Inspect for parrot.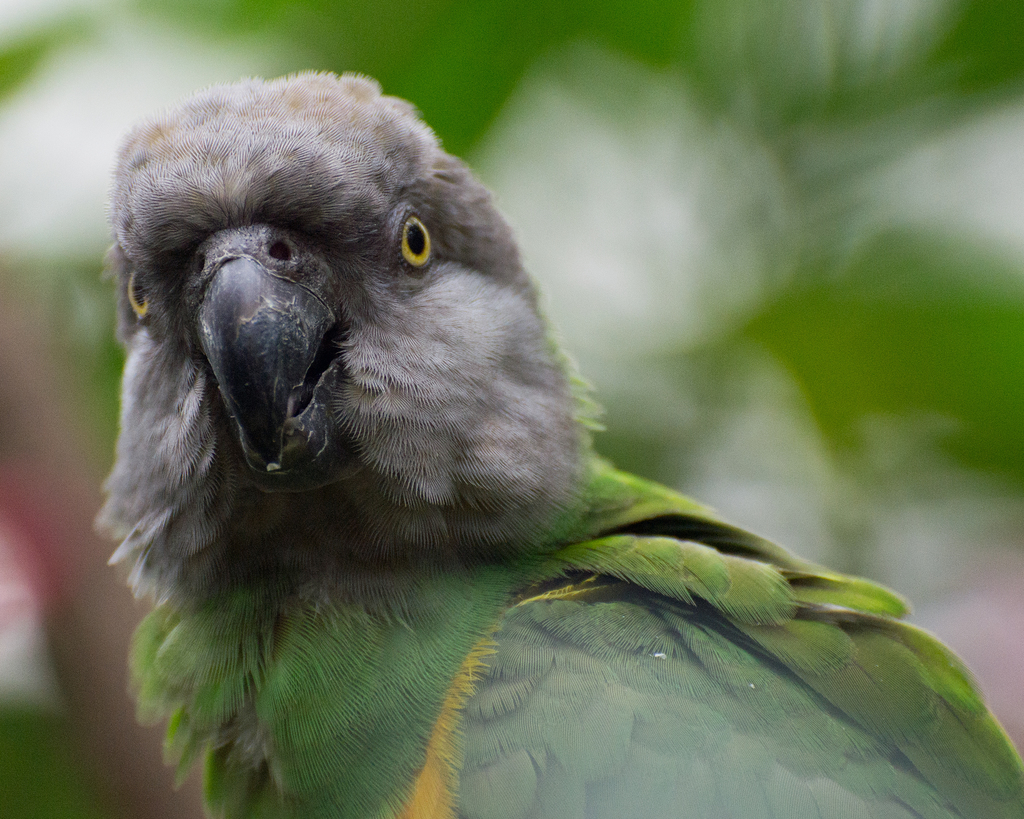
Inspection: BBox(103, 65, 1023, 818).
